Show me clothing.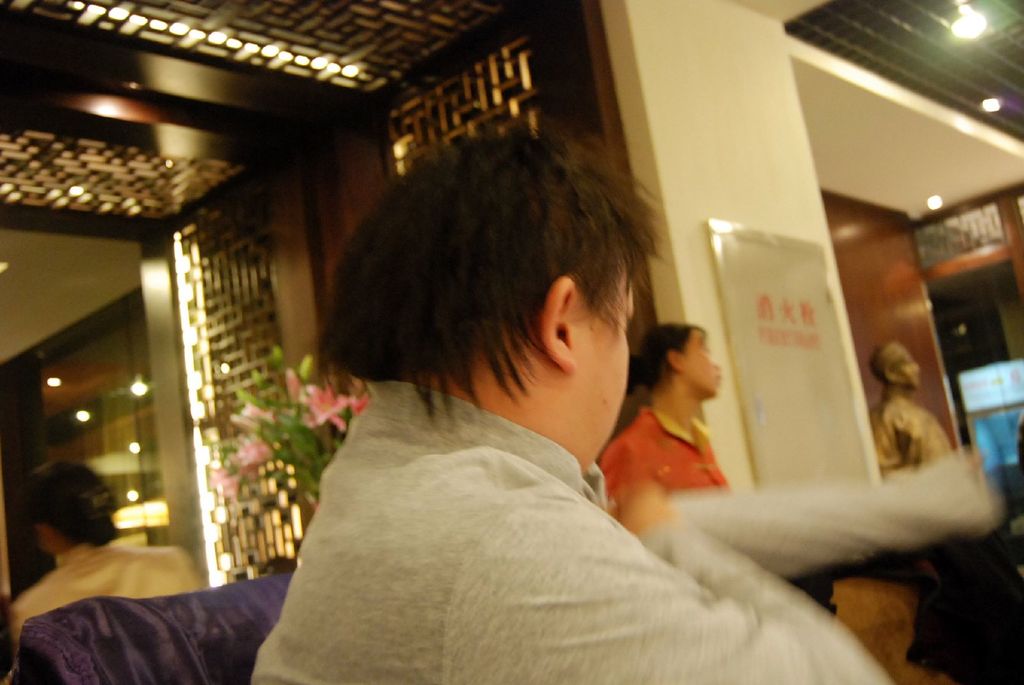
clothing is here: 872 395 952 486.
